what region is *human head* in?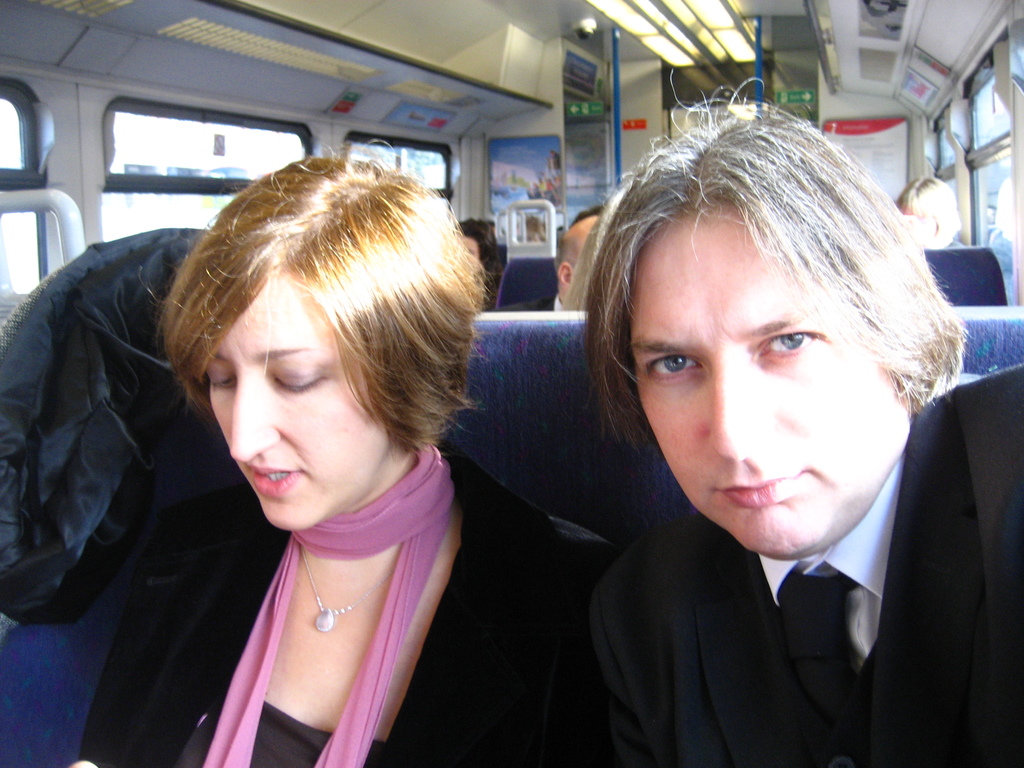
x1=454 y1=210 x2=497 y2=279.
